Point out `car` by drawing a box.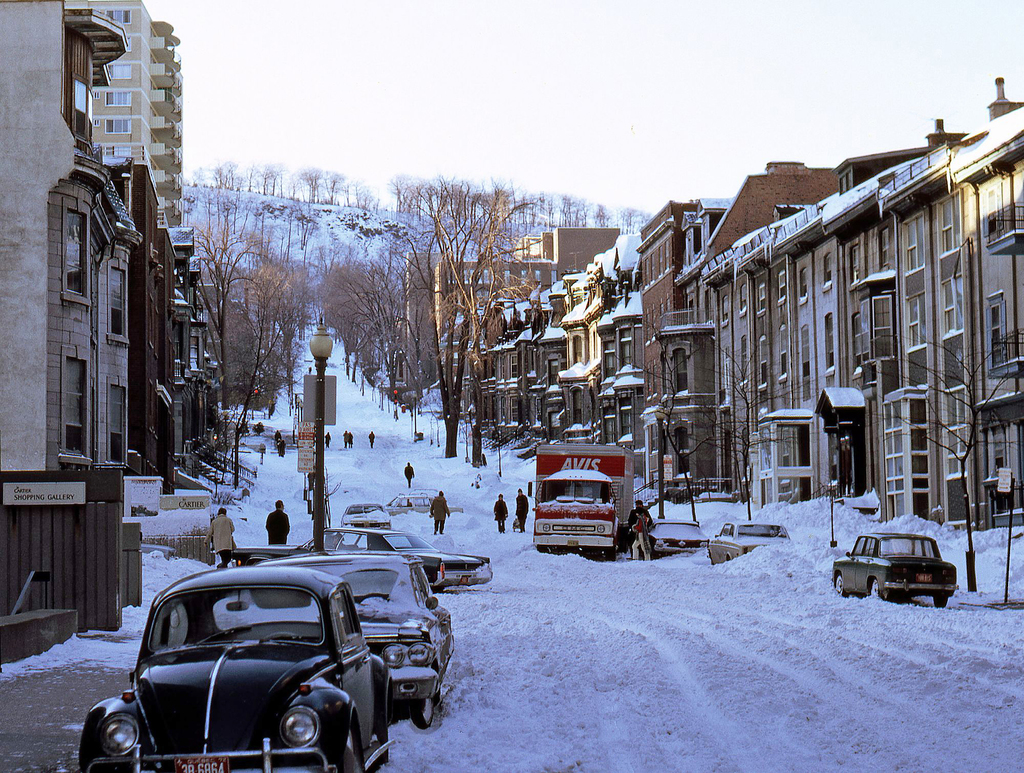
select_region(703, 519, 791, 565).
